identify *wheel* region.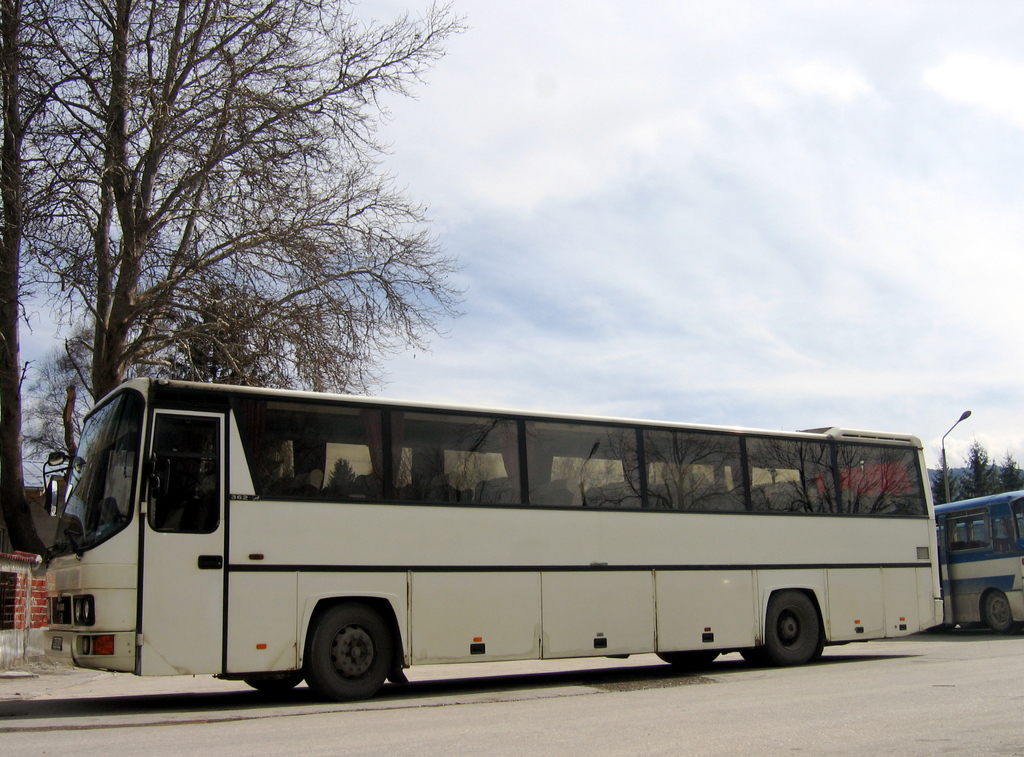
Region: Rect(981, 592, 1009, 628).
